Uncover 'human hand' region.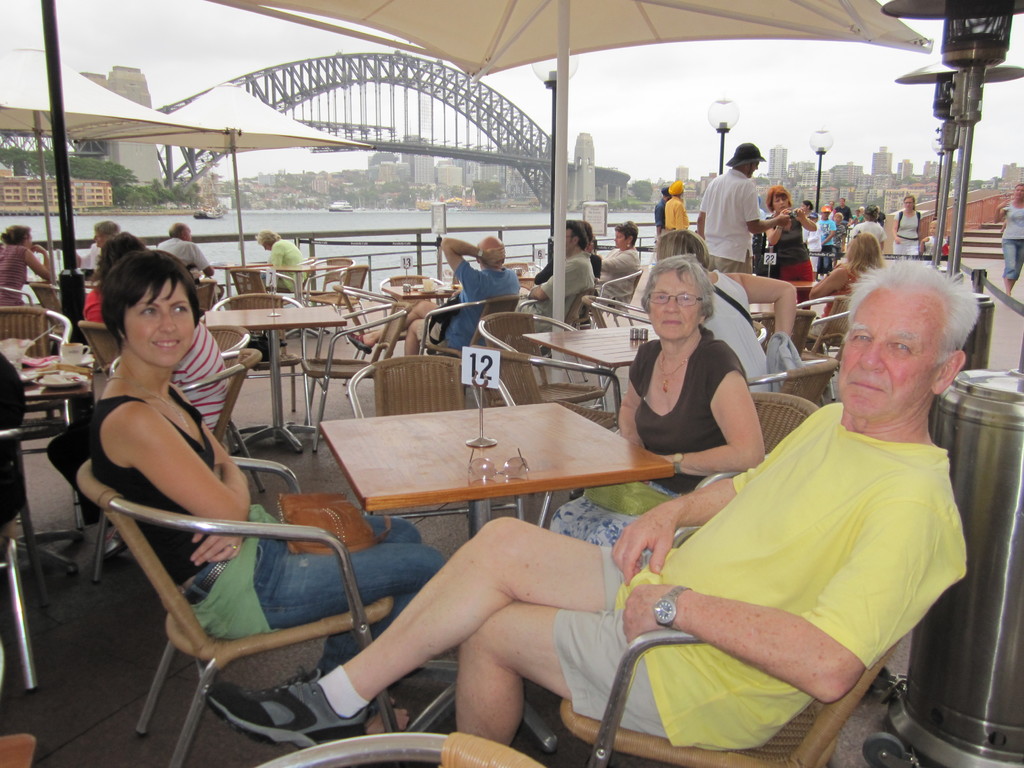
Uncovered: [x1=774, y1=214, x2=790, y2=228].
